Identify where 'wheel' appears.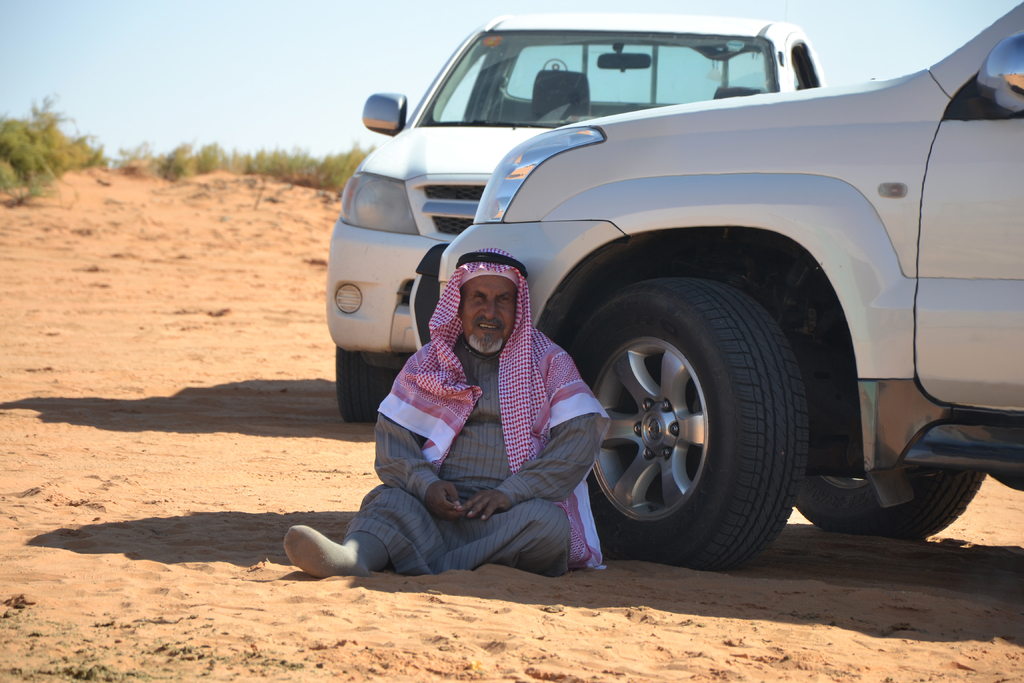
Appears at box(337, 343, 409, 427).
